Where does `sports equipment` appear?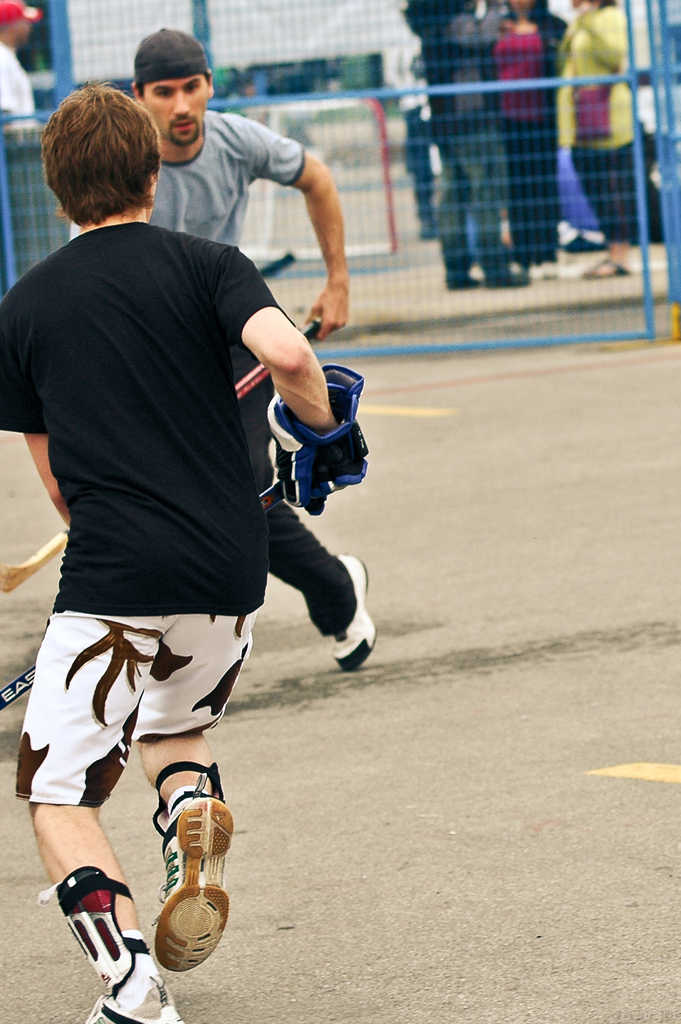
Appears at detection(49, 869, 154, 989).
